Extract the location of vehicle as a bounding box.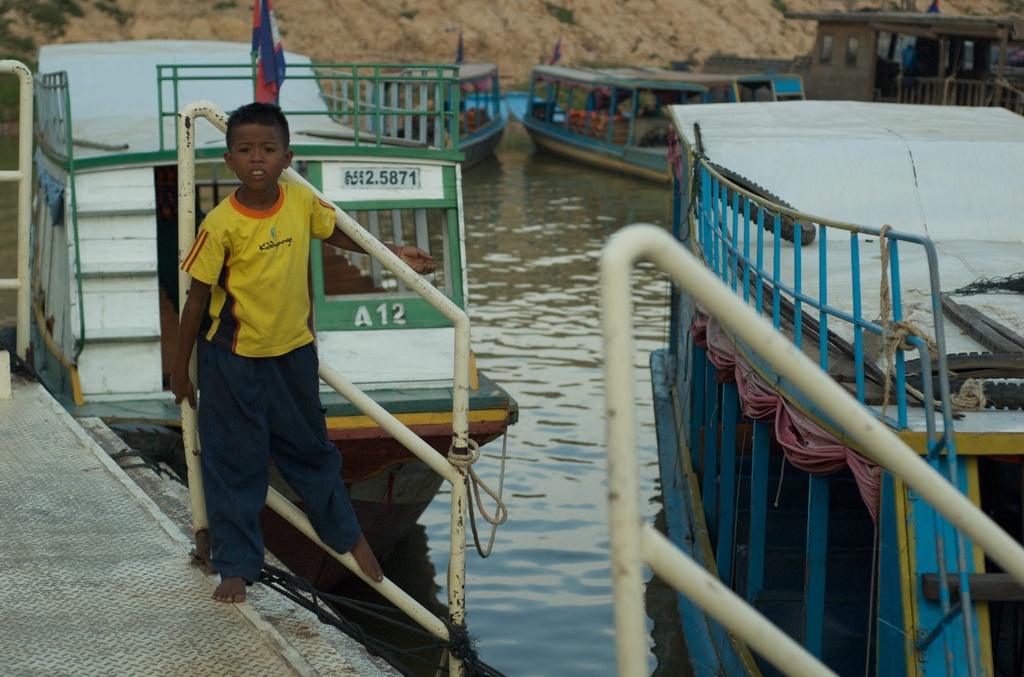
rect(20, 0, 525, 571).
